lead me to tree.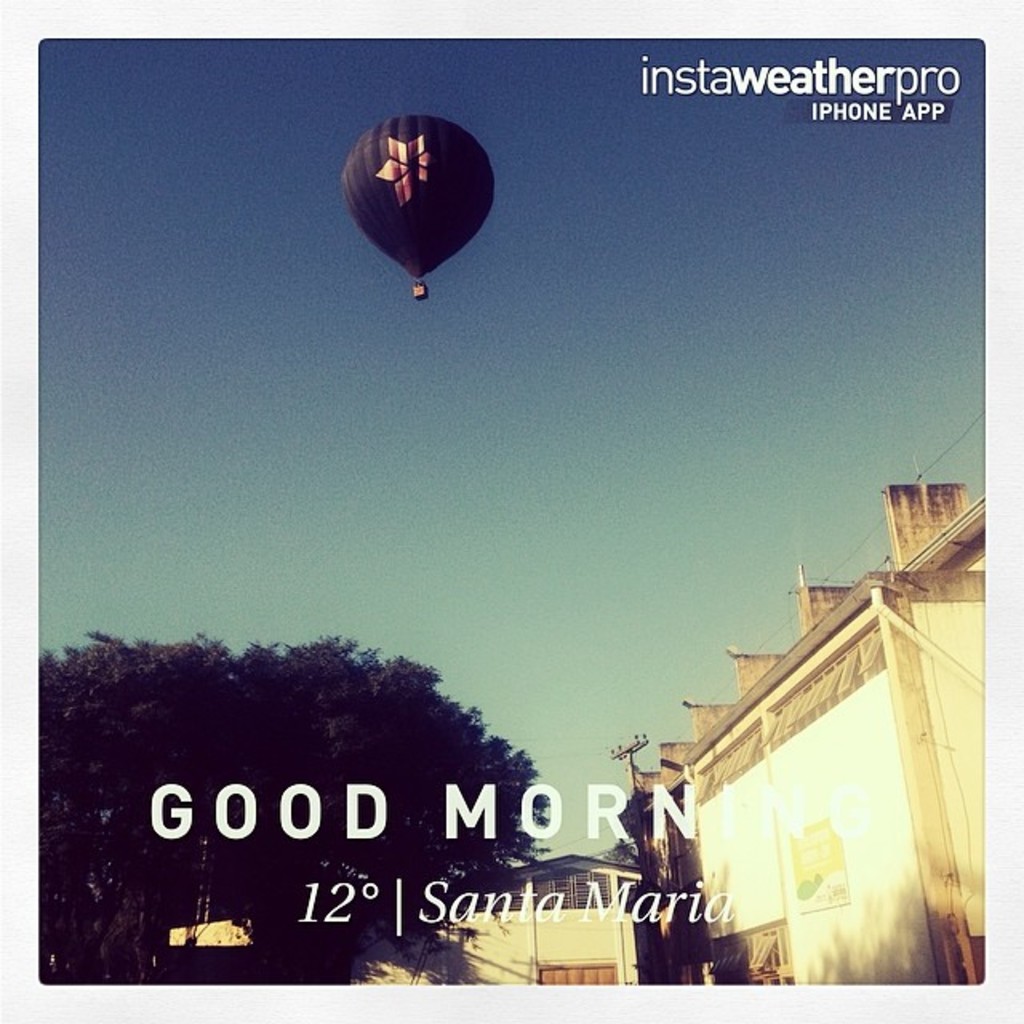
Lead to detection(42, 610, 629, 947).
